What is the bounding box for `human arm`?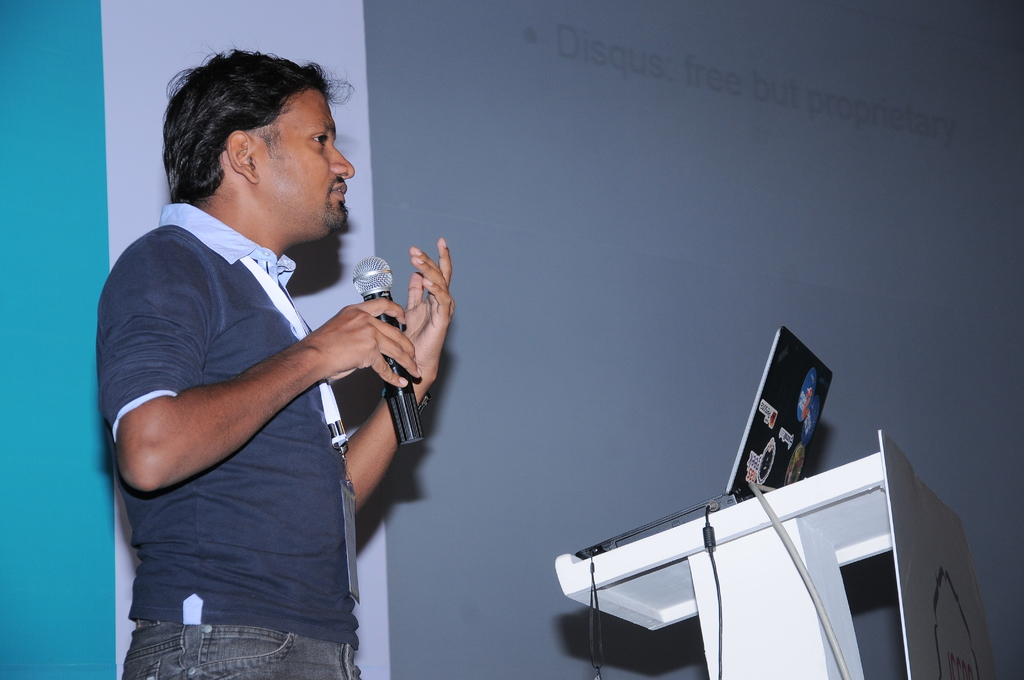
{"left": 340, "top": 235, "right": 460, "bottom": 516}.
